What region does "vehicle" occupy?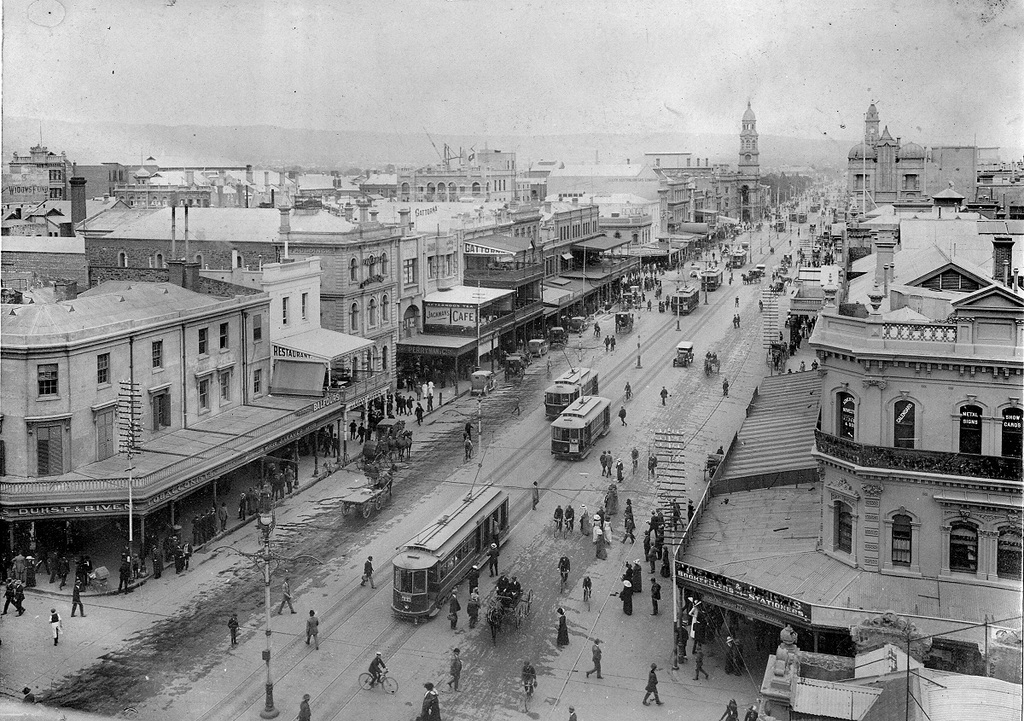
(757,260,766,275).
